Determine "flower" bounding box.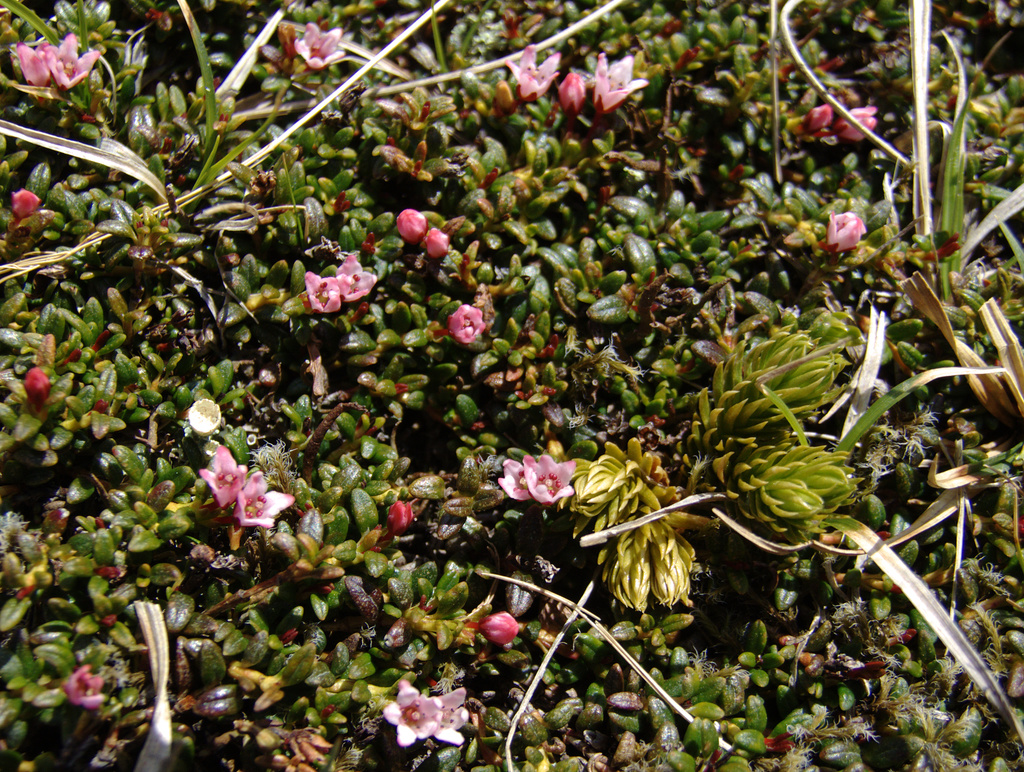
Determined: bbox=(336, 254, 381, 307).
